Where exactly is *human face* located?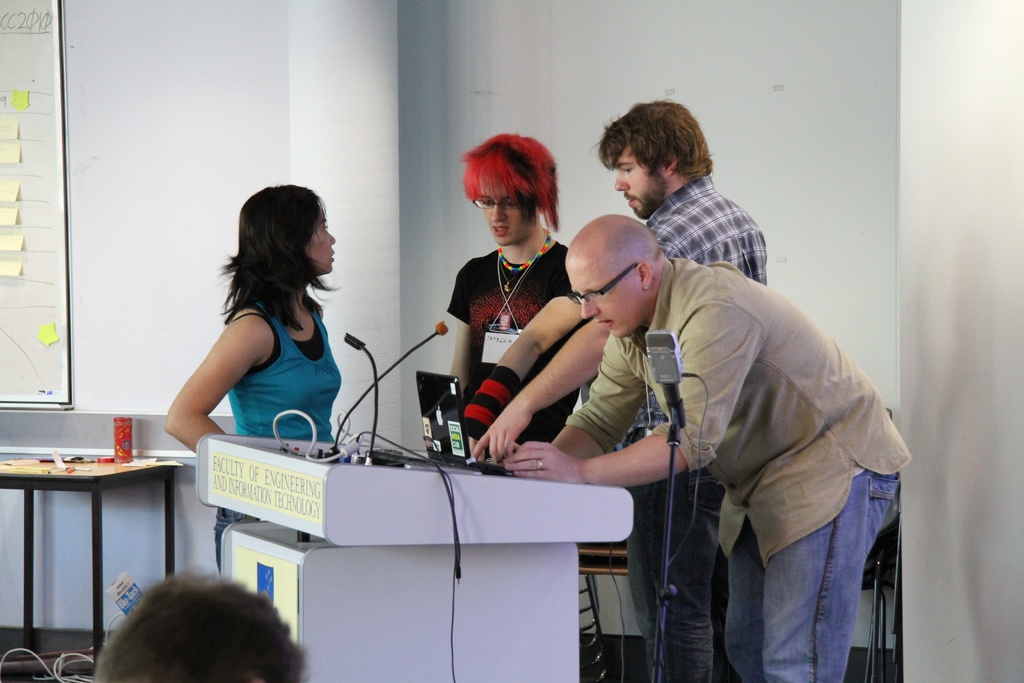
Its bounding box is (x1=309, y1=209, x2=337, y2=269).
